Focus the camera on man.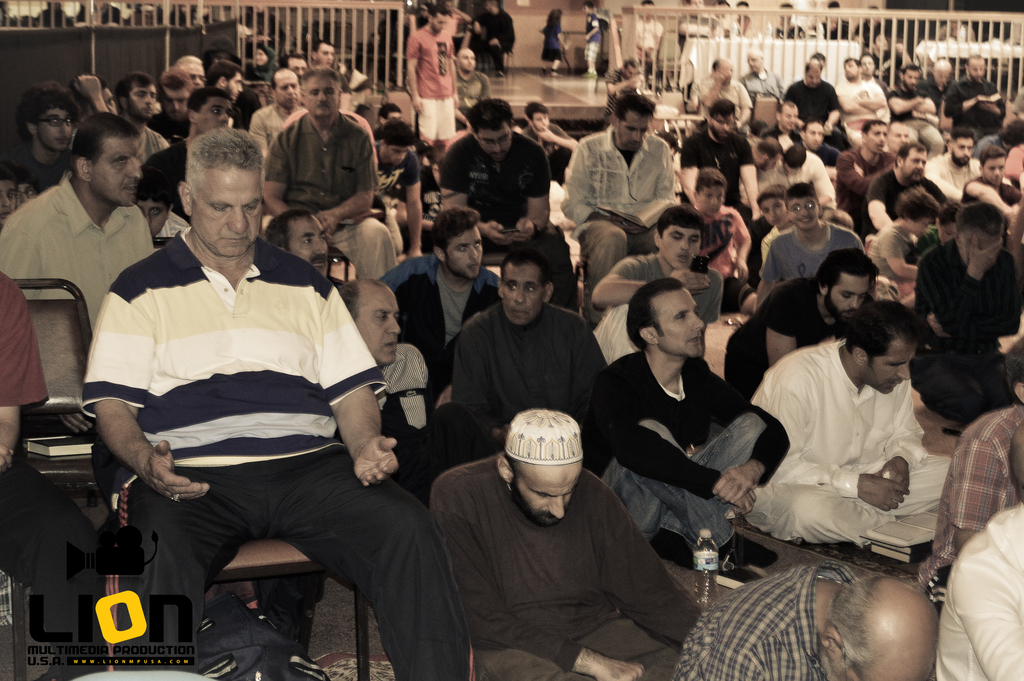
Focus region: 920, 201, 1020, 429.
